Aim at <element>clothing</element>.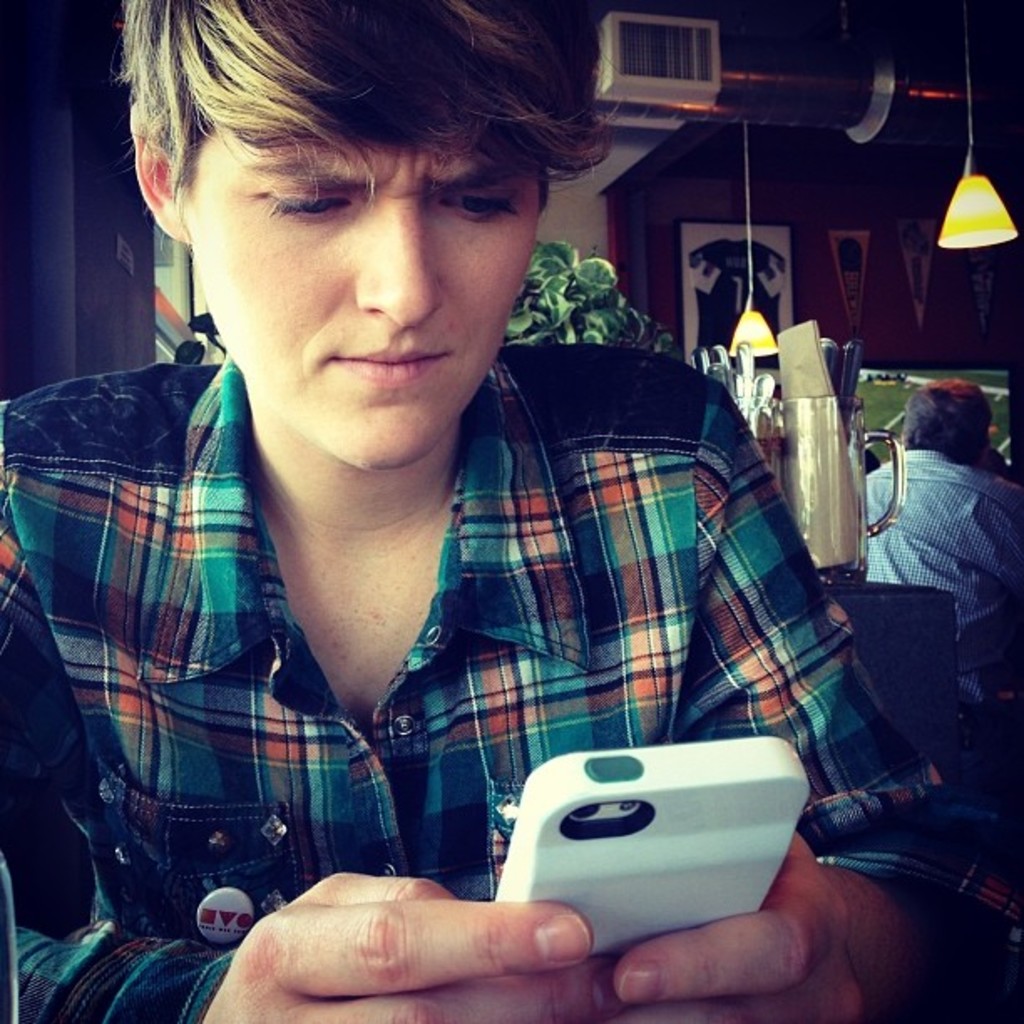
Aimed at 2:361:965:1021.
